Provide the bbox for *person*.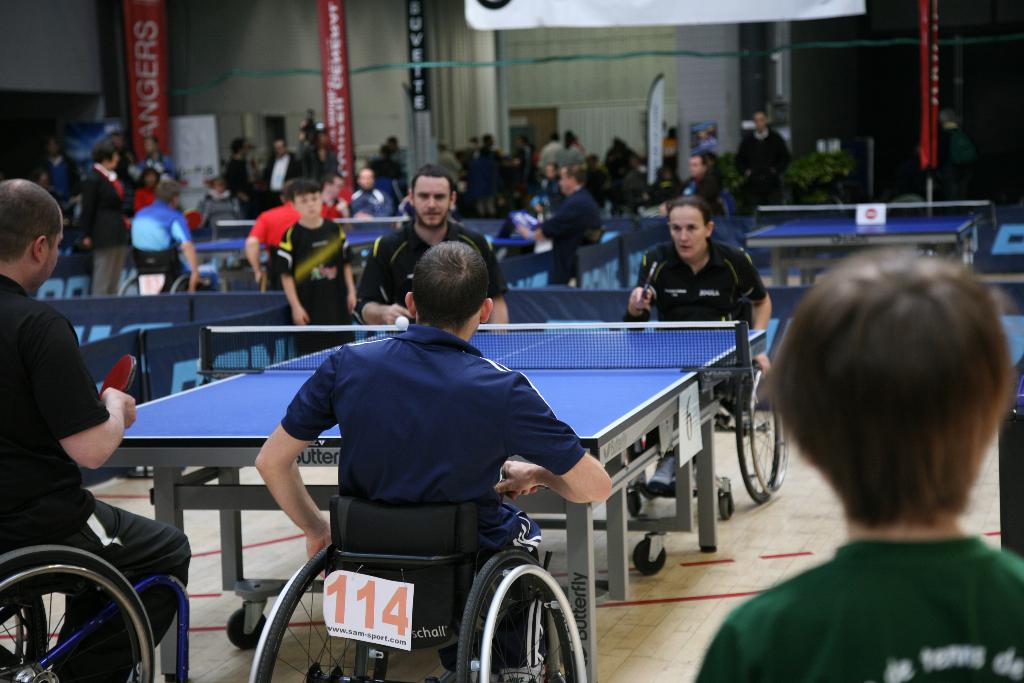
732/110/794/220.
